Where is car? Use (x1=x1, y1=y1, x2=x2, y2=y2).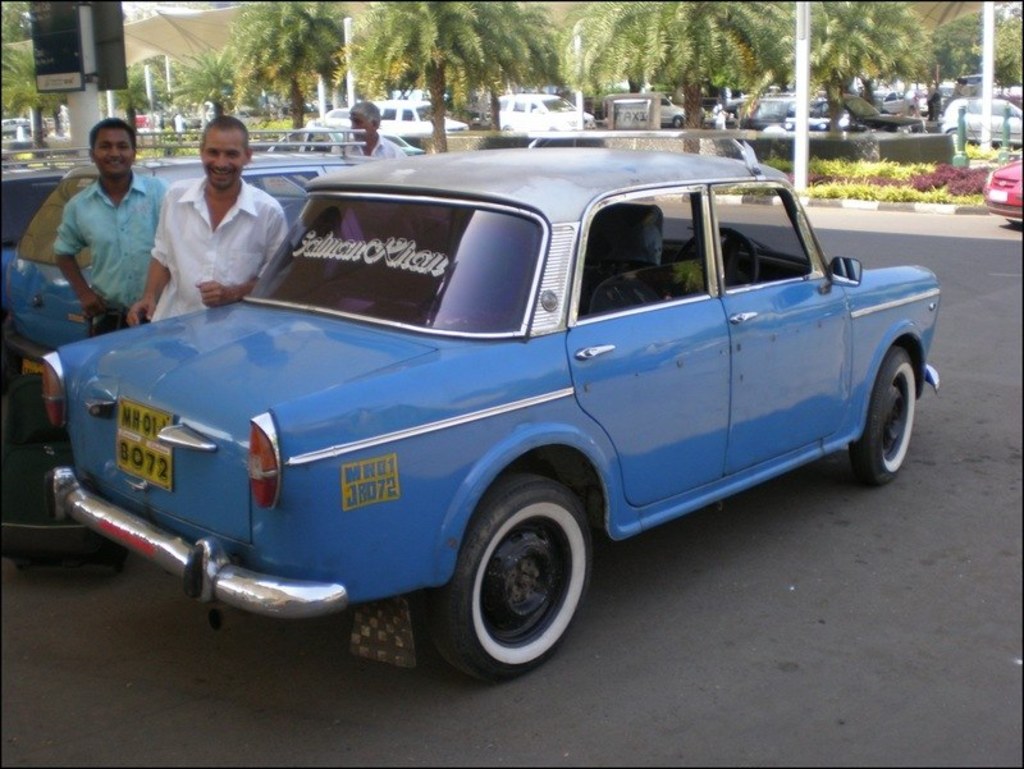
(x1=374, y1=101, x2=463, y2=136).
